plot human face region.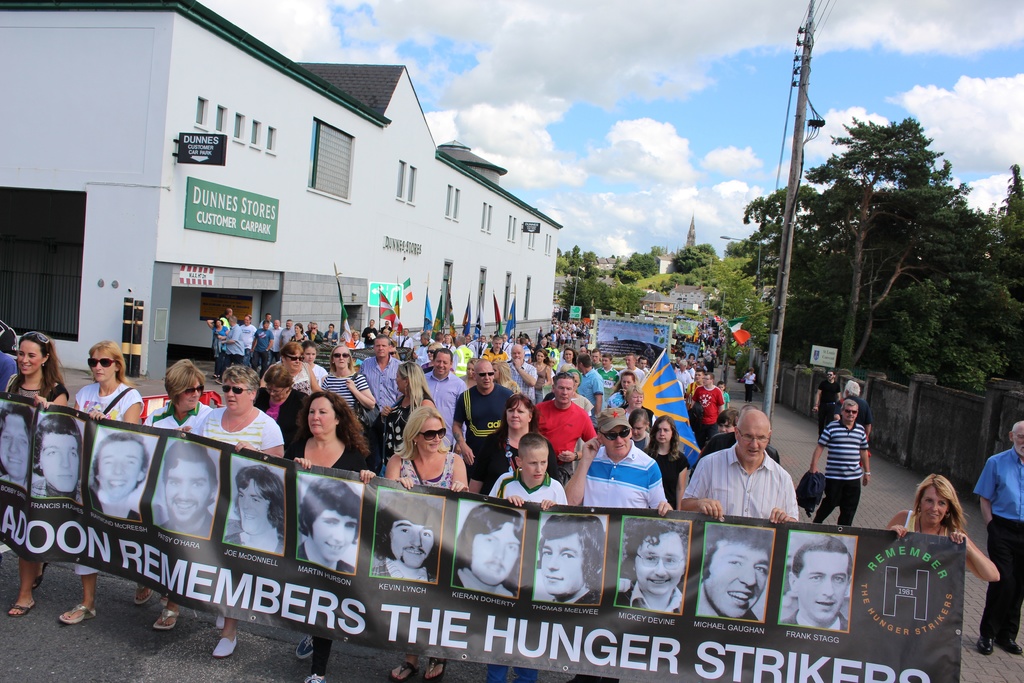
Plotted at locate(311, 509, 354, 562).
